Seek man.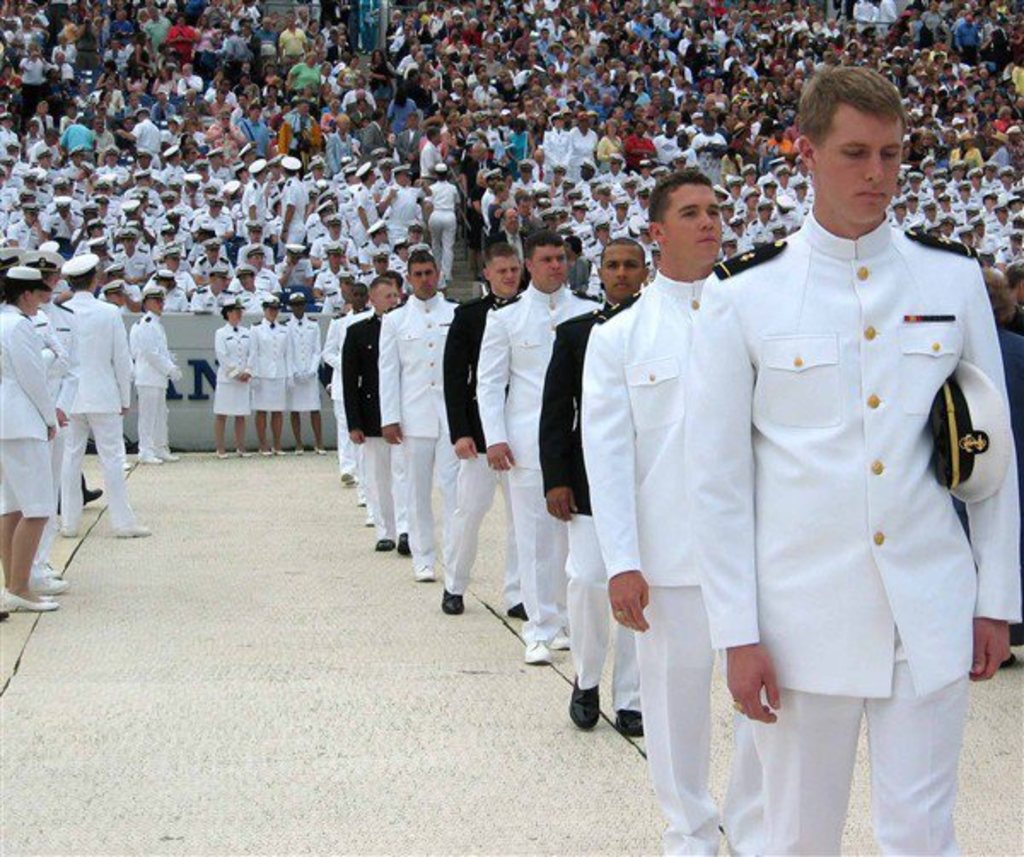
{"x1": 439, "y1": 241, "x2": 524, "y2": 620}.
